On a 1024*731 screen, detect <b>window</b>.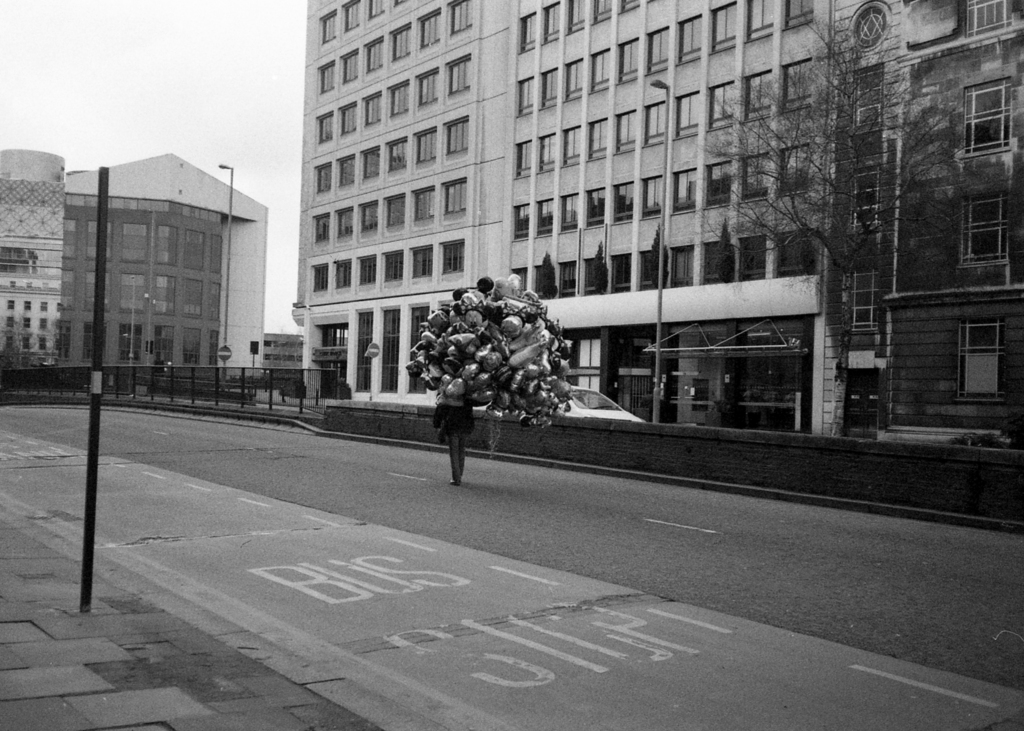
[591,48,610,92].
